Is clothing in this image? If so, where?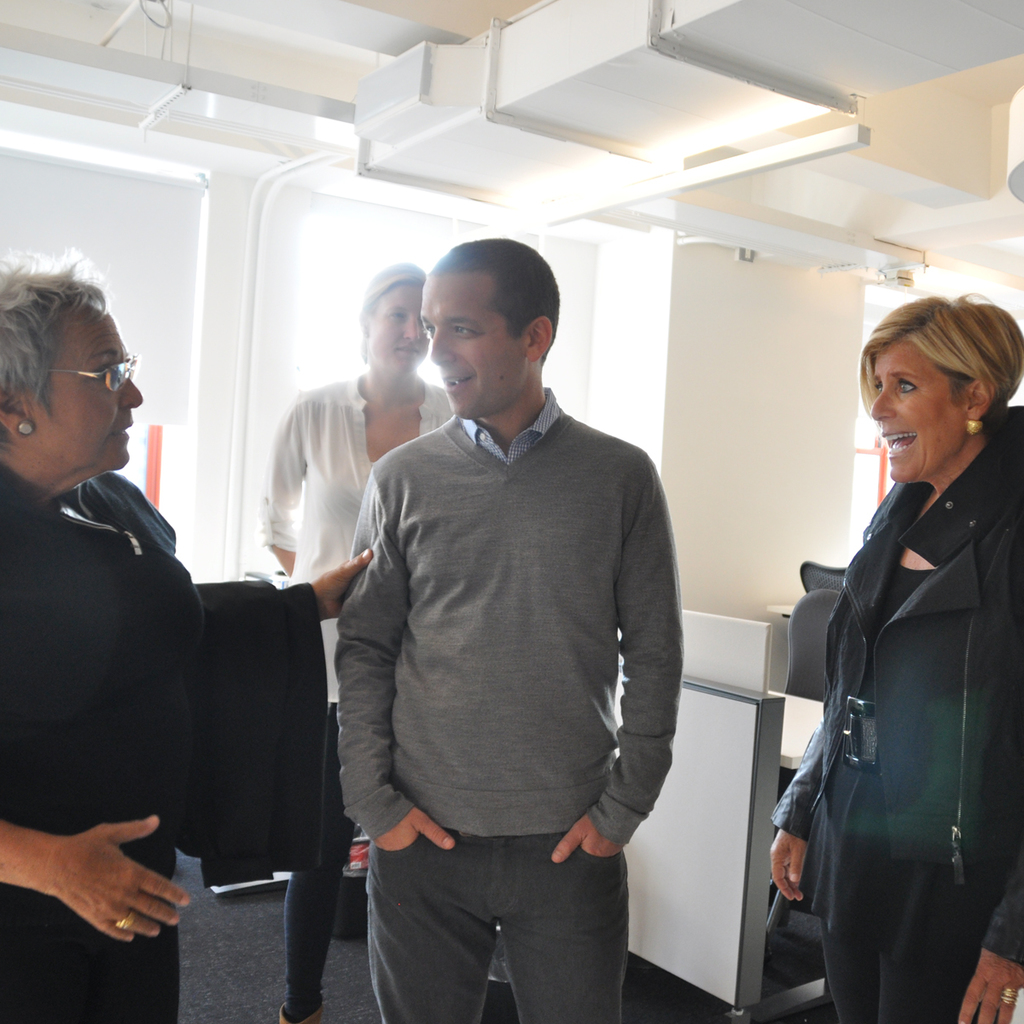
Yes, at (334,352,689,990).
